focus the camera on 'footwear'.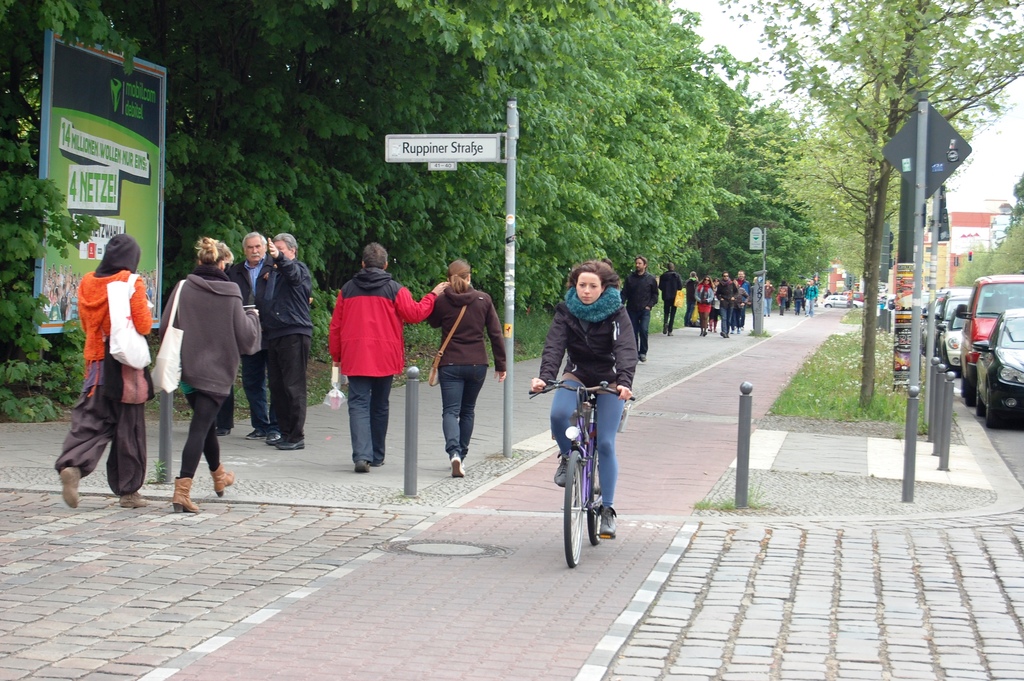
Focus region: 447,451,465,481.
